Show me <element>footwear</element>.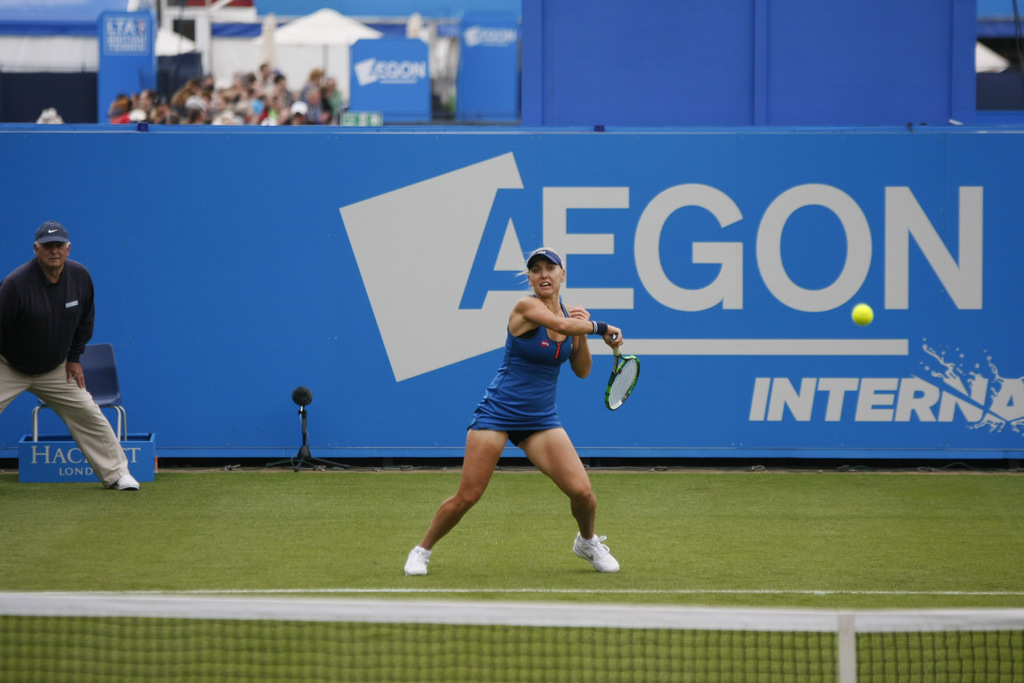
<element>footwear</element> is here: {"left": 571, "top": 530, "right": 621, "bottom": 576}.
